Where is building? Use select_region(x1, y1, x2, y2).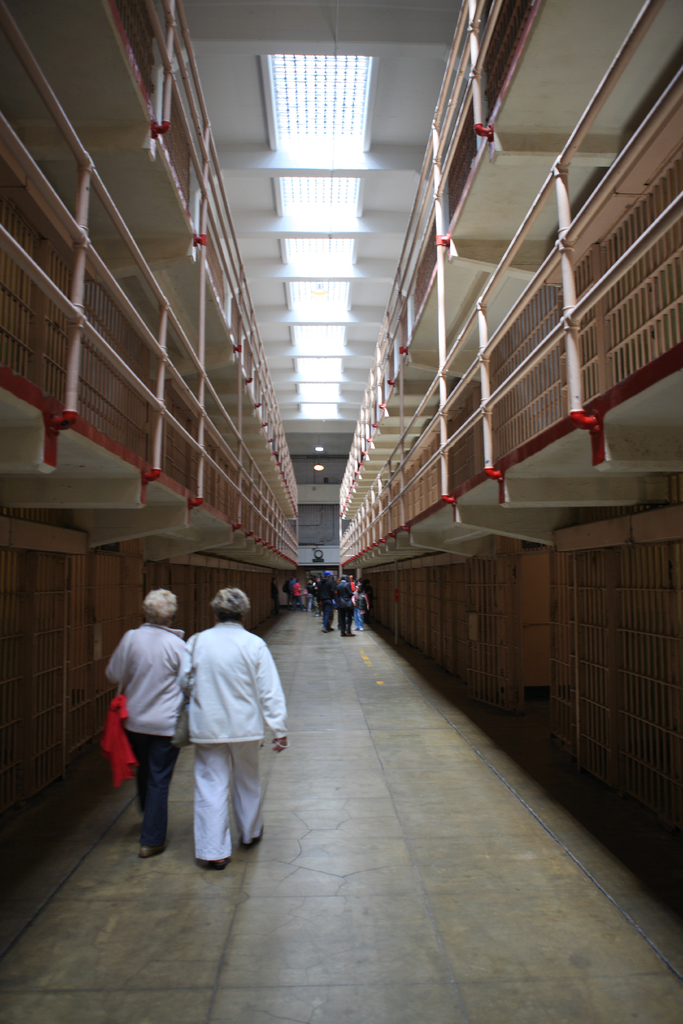
select_region(0, 0, 682, 1023).
